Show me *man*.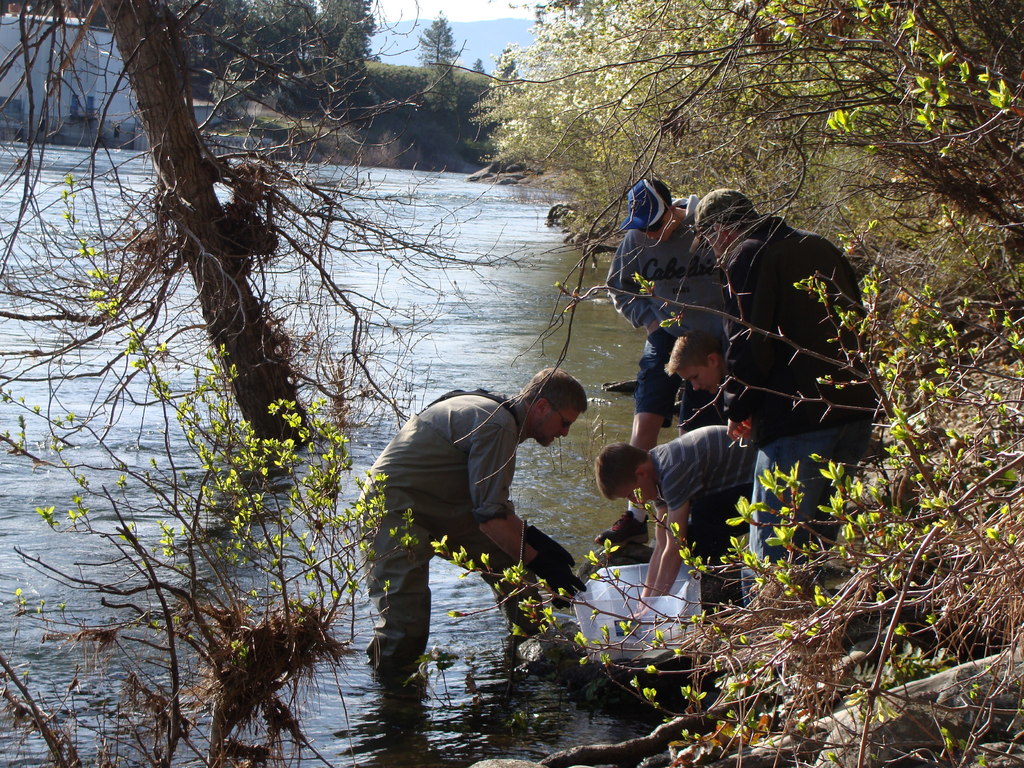
*man* is here: 692:189:889:602.
